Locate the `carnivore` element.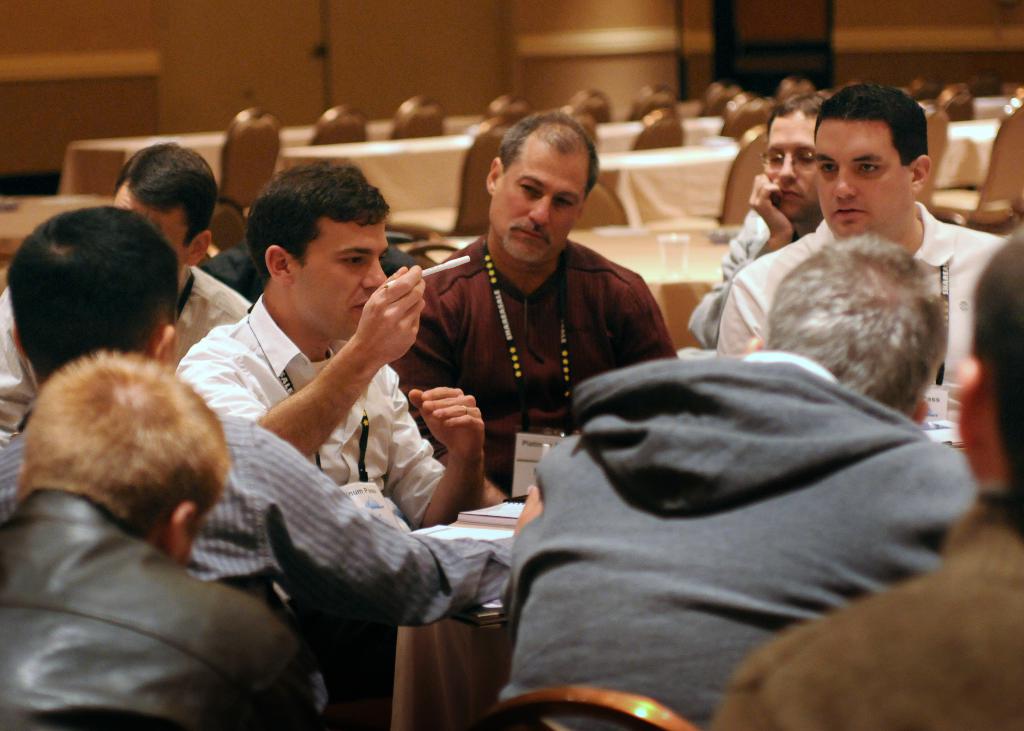
Element bbox: left=717, top=86, right=1004, bottom=452.
